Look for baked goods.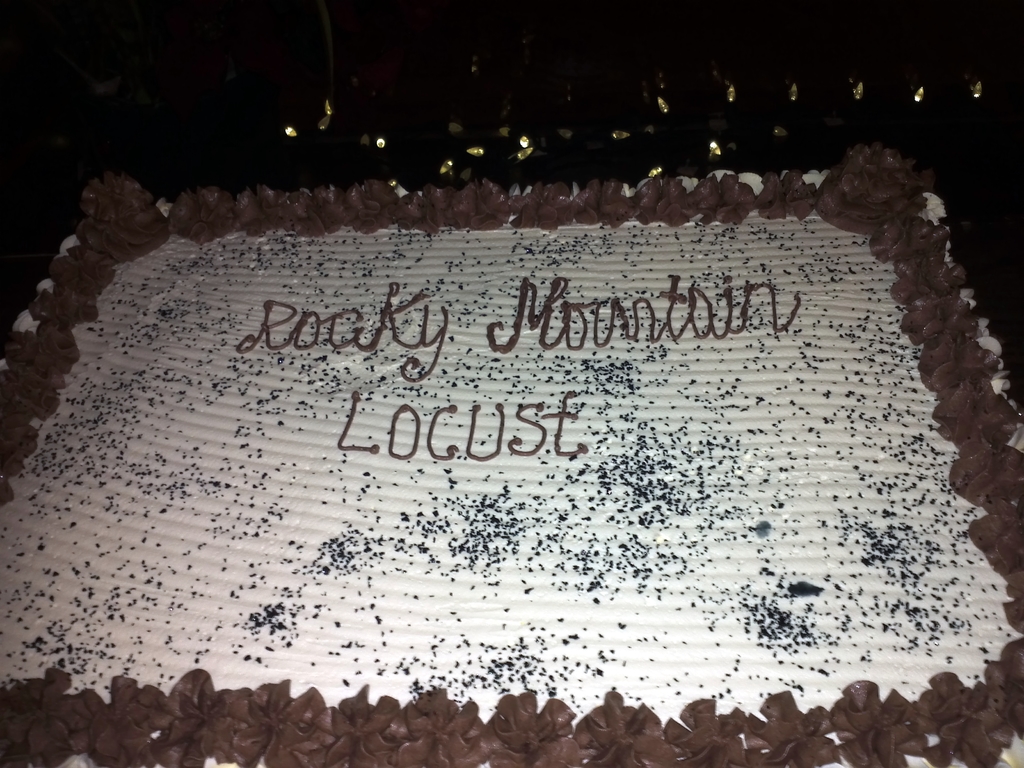
Found: <region>0, 141, 1023, 767</region>.
